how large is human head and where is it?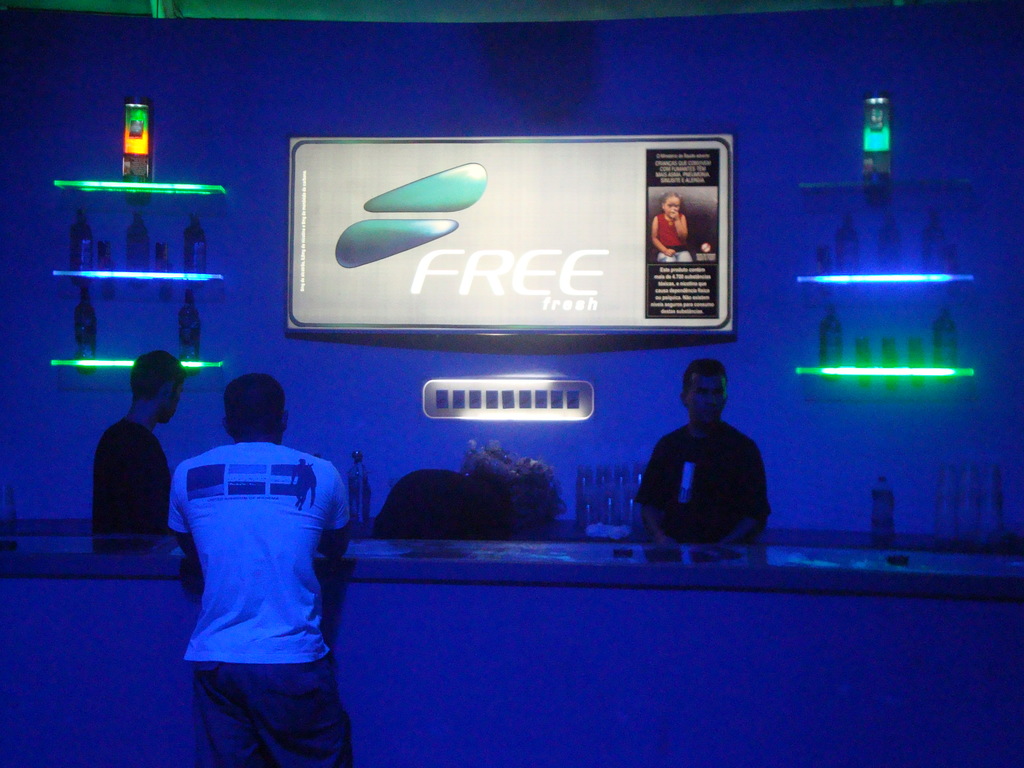
Bounding box: 204, 378, 289, 451.
